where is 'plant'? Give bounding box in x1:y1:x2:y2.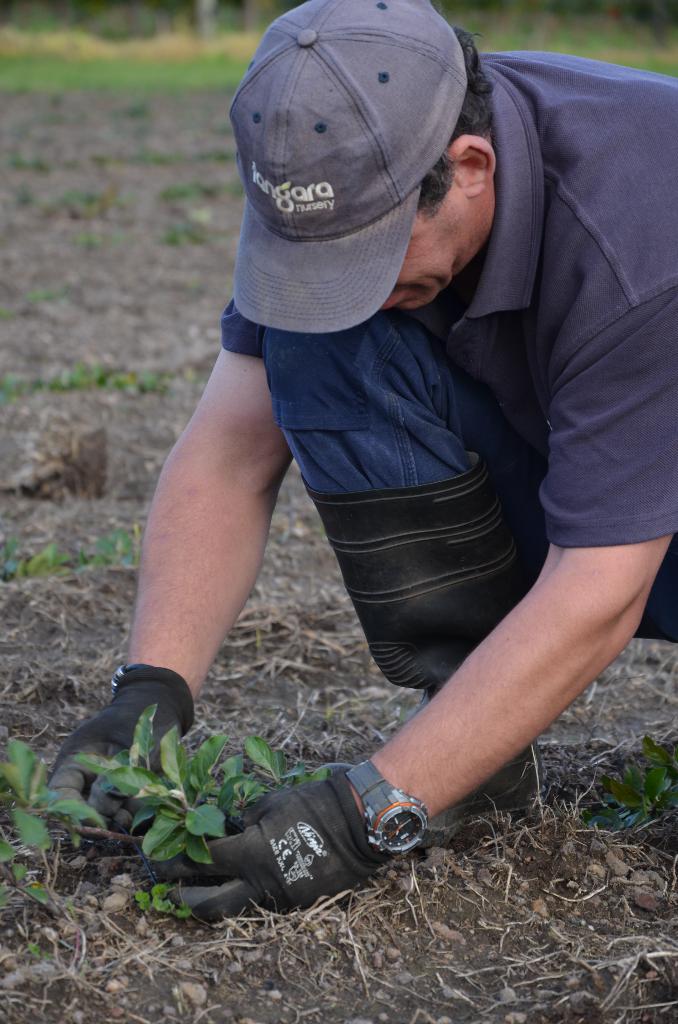
51:182:94:212.
